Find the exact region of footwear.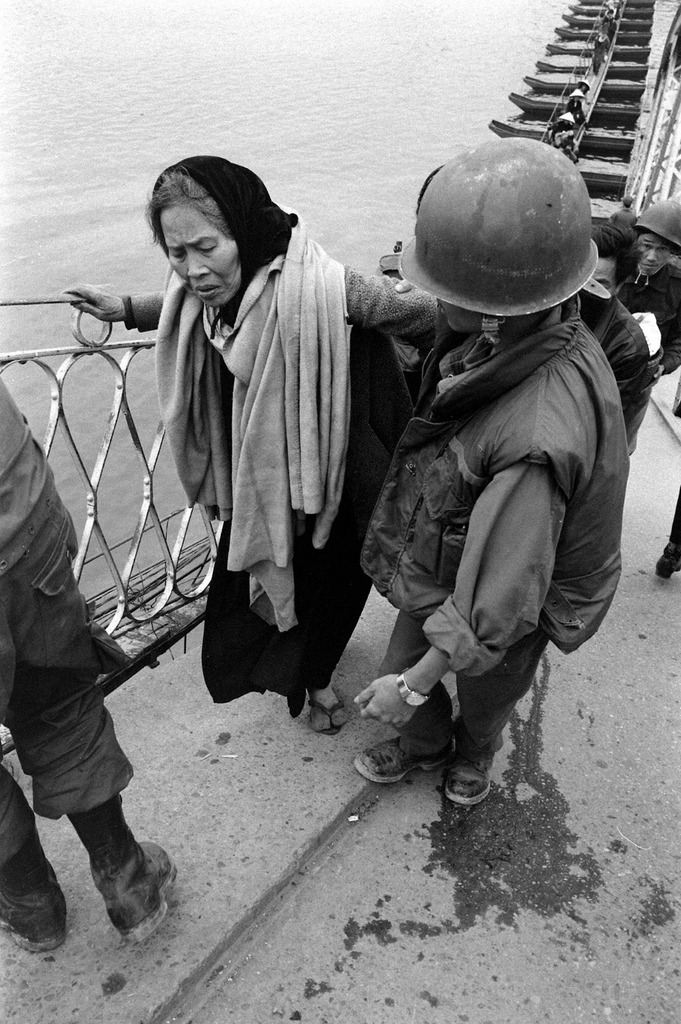
Exact region: 652 535 680 580.
